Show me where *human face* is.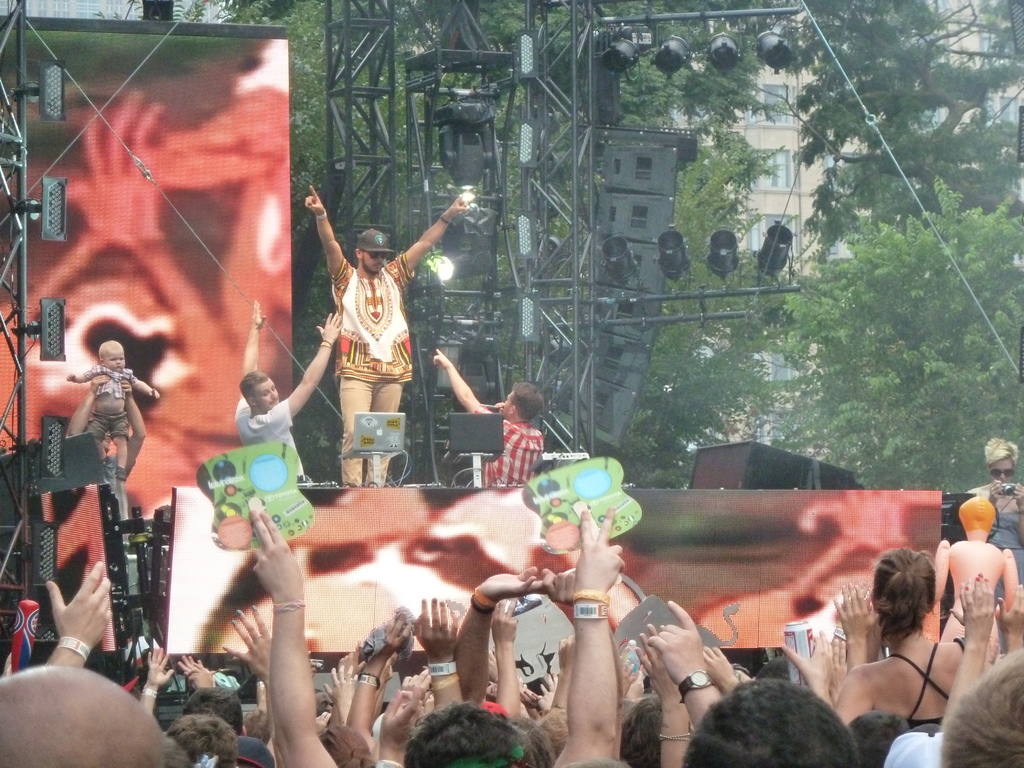
*human face* is at <region>107, 348, 125, 371</region>.
